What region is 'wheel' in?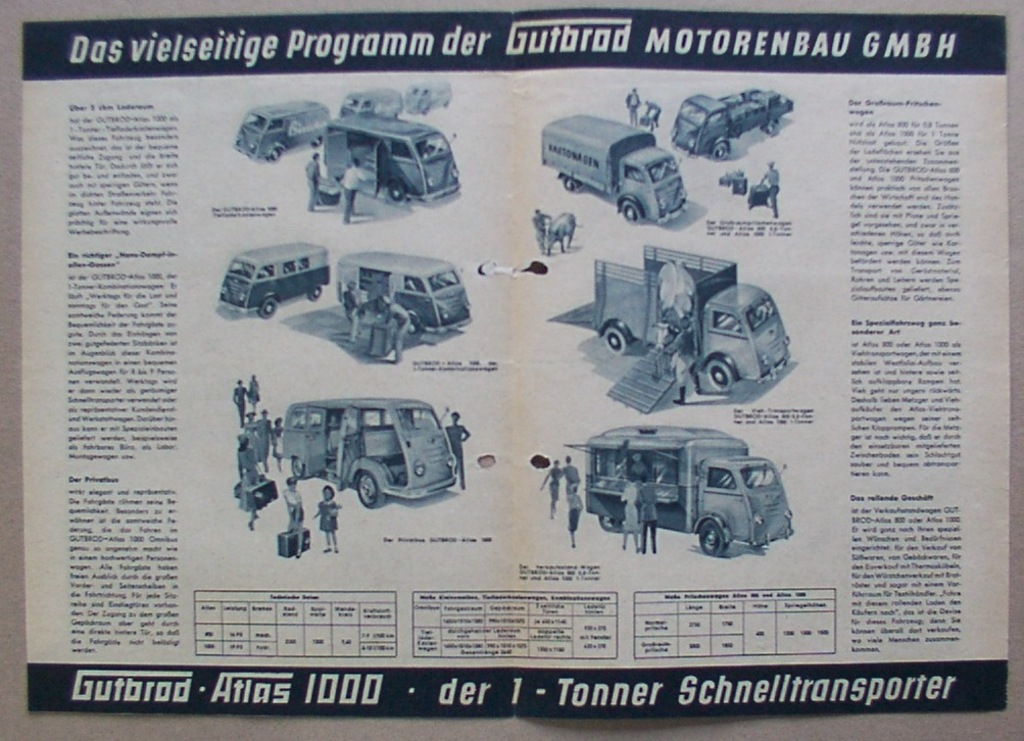
256/296/278/316.
